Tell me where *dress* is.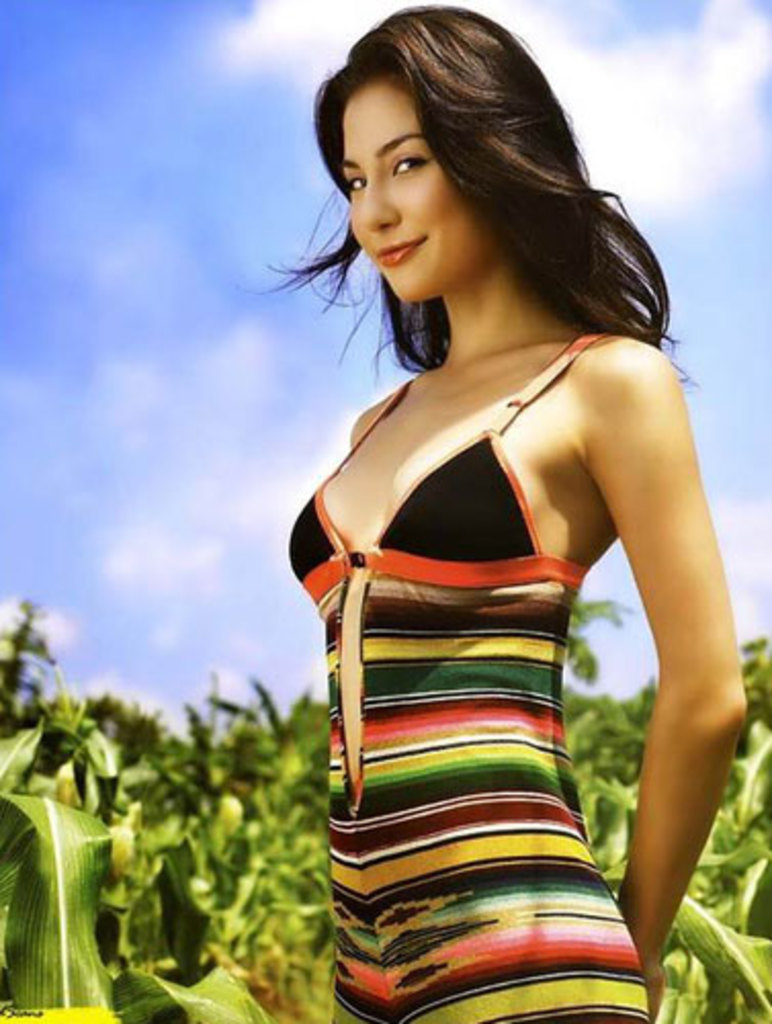
*dress* is at <bbox>285, 324, 647, 1022</bbox>.
